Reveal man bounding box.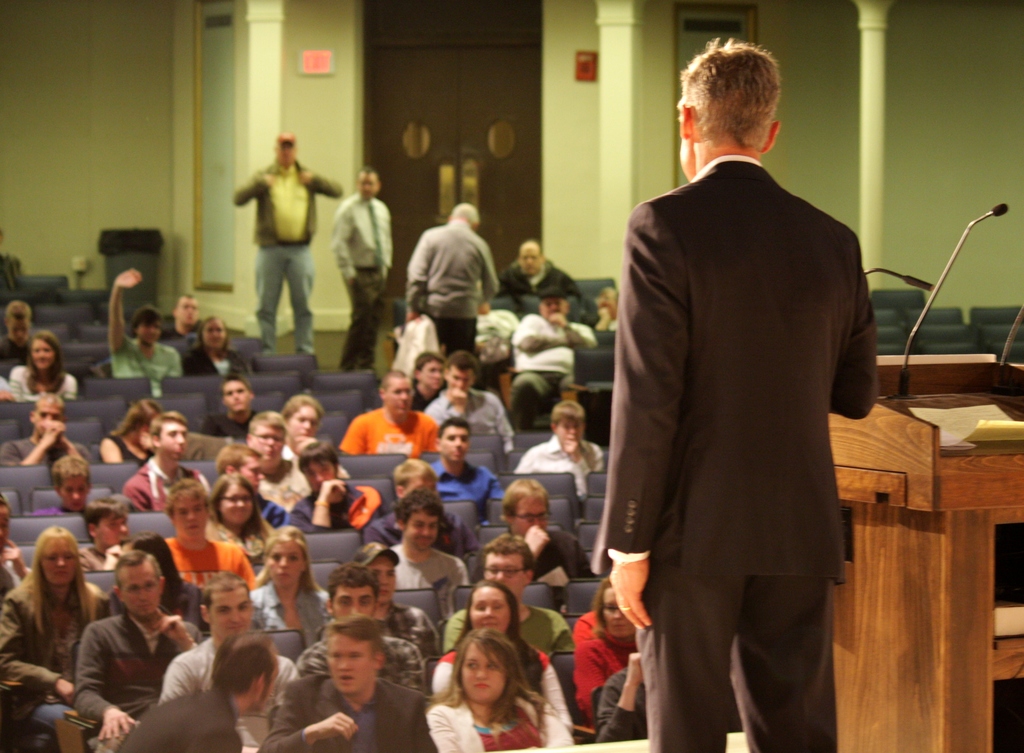
Revealed: [x1=441, y1=538, x2=578, y2=722].
